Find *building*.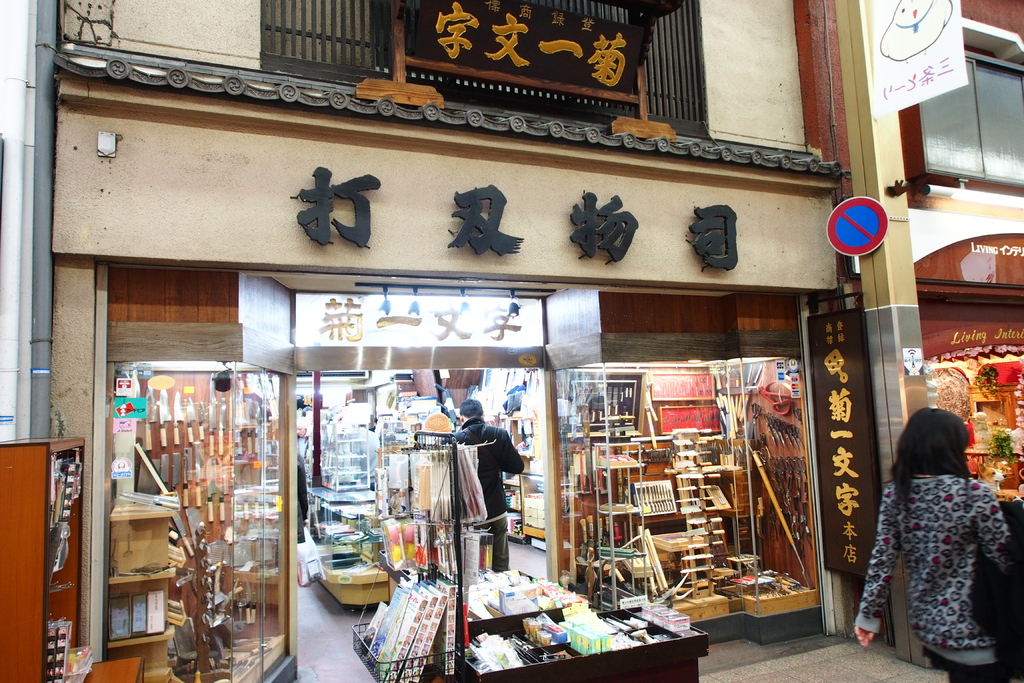
Rect(45, 0, 898, 682).
